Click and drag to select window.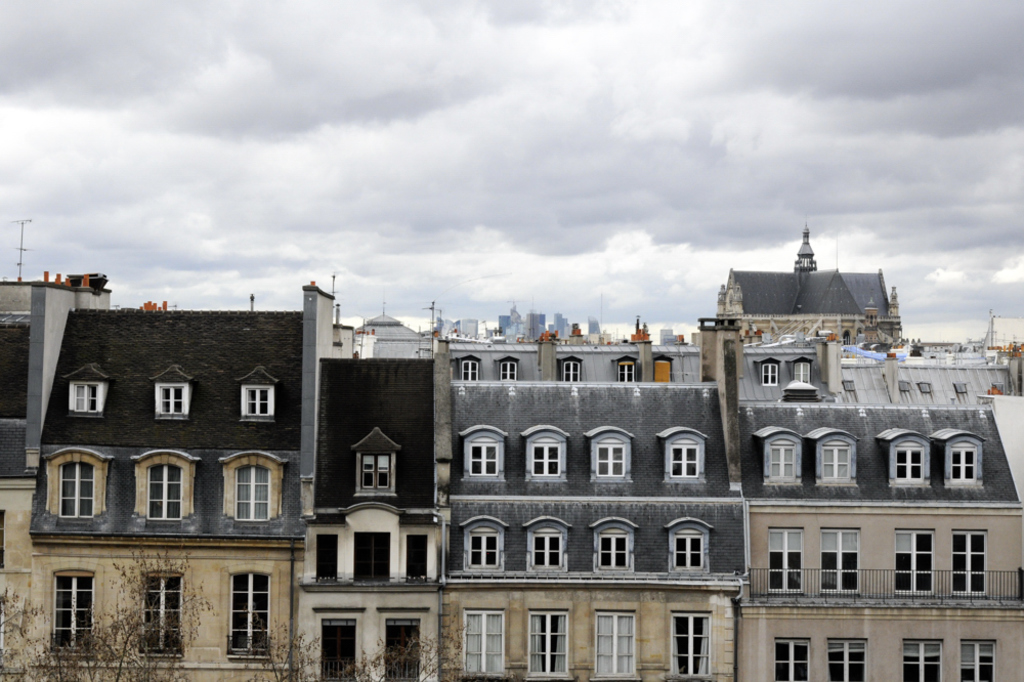
Selection: crop(772, 439, 791, 483).
